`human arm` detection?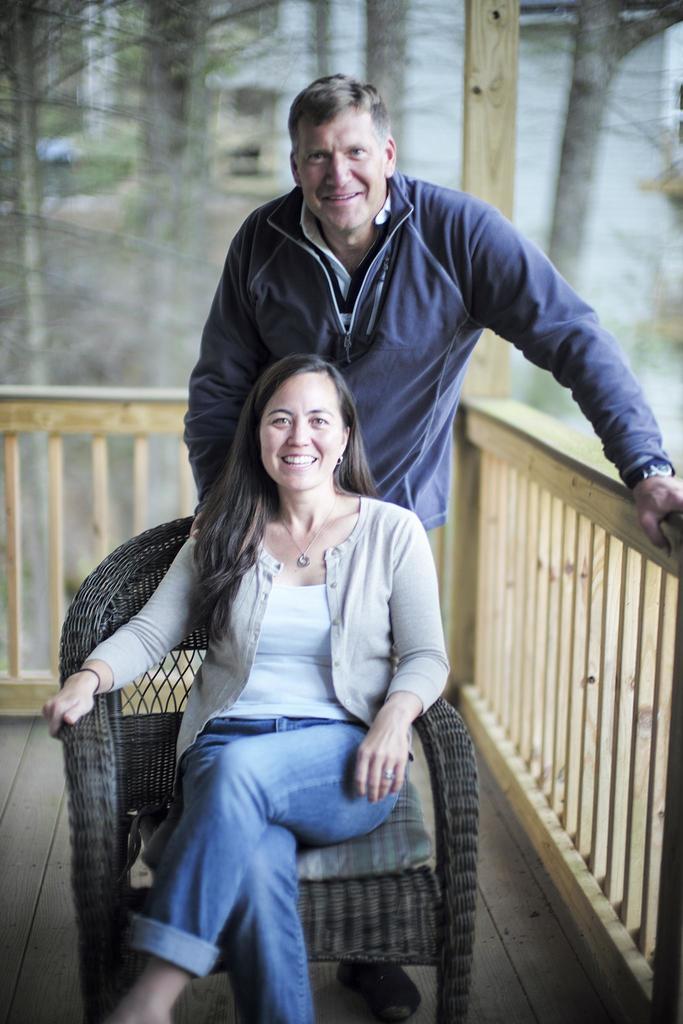
(x1=344, y1=508, x2=456, y2=805)
